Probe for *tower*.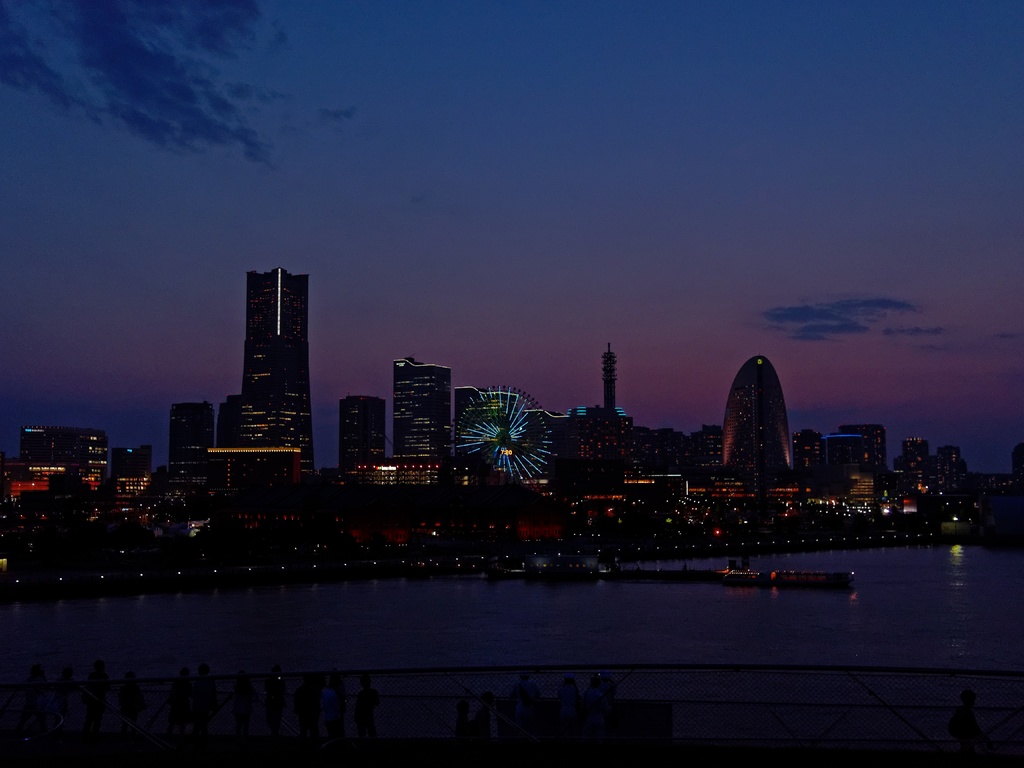
Probe result: 240/266/320/476.
